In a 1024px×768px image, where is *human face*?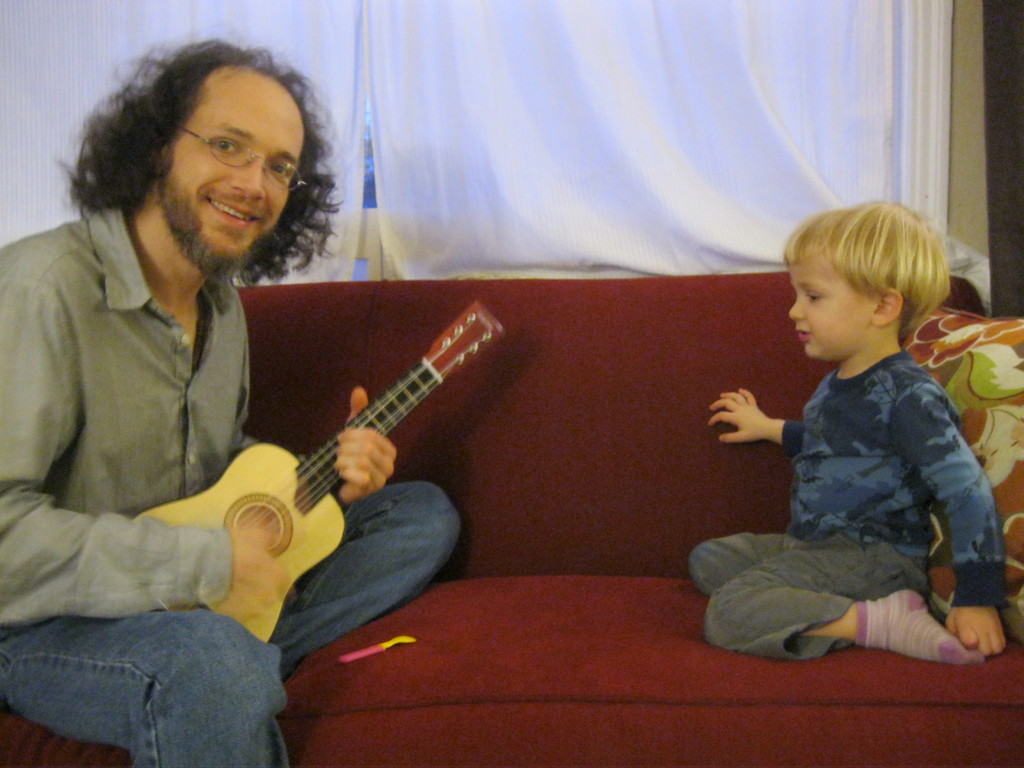
l=786, t=256, r=880, b=351.
